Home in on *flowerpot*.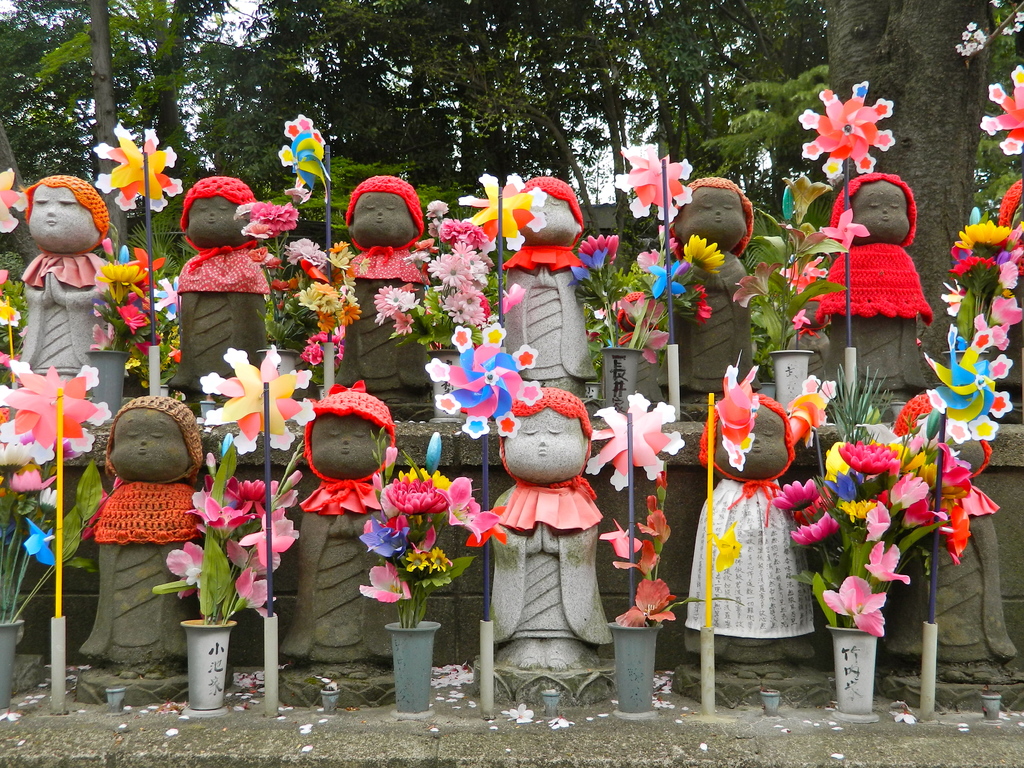
Homed in at crop(3, 618, 20, 710).
